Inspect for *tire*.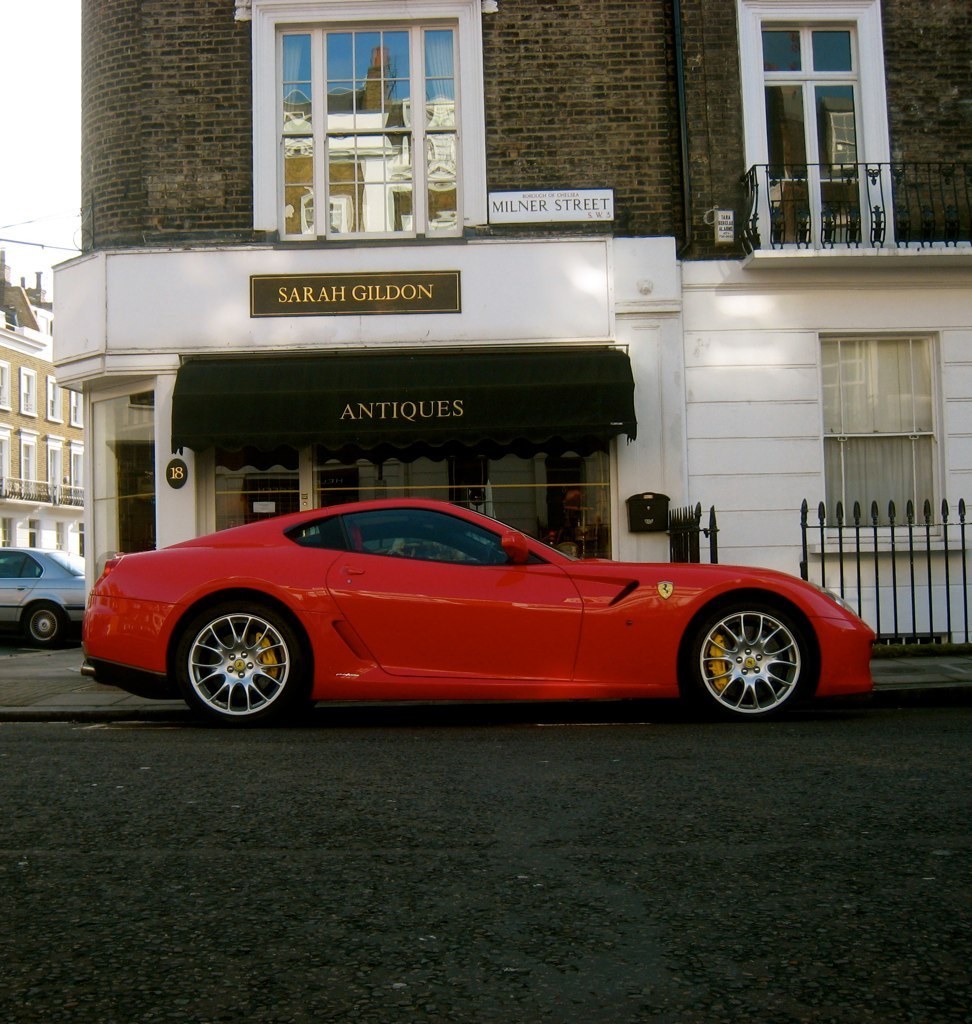
Inspection: [25, 593, 66, 651].
